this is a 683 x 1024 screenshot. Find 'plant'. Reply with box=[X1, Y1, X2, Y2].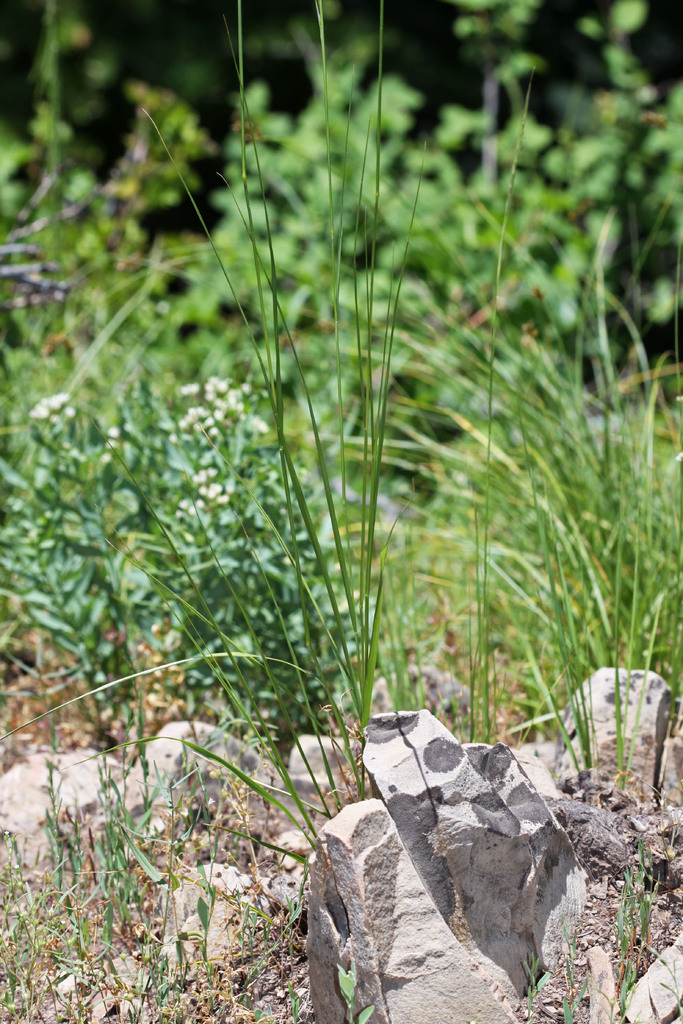
box=[553, 918, 613, 1023].
